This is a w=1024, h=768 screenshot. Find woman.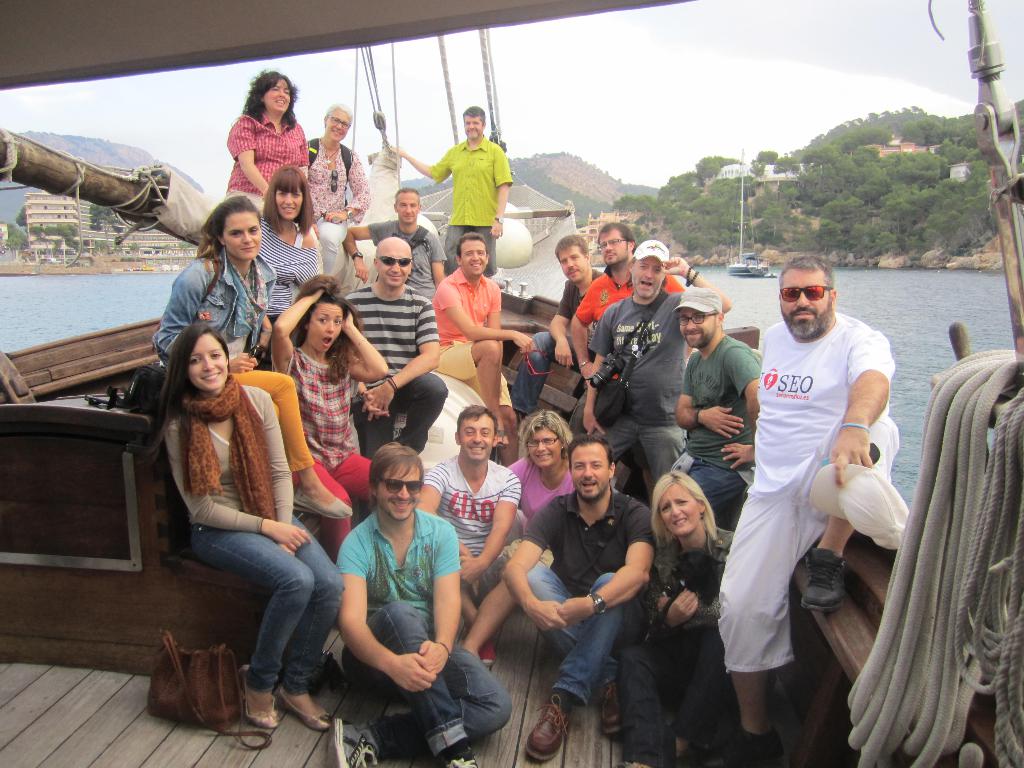
Bounding box: locate(150, 321, 342, 730).
